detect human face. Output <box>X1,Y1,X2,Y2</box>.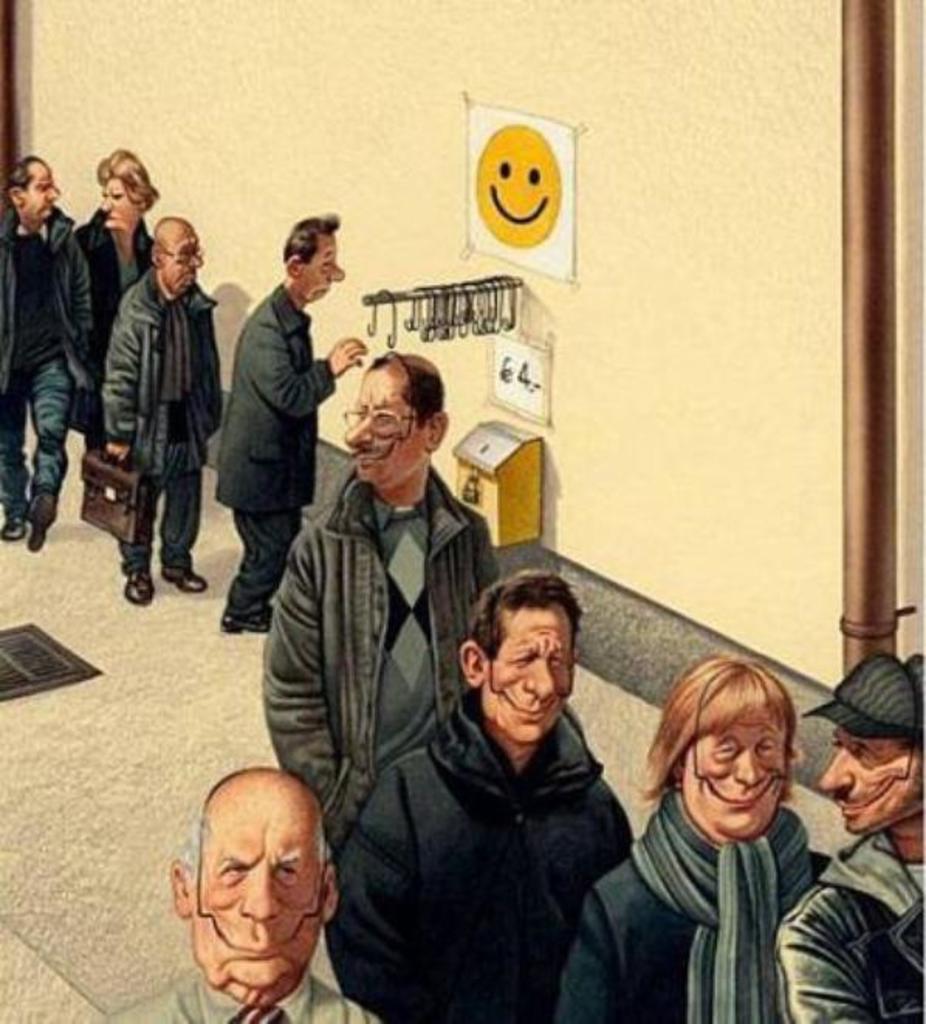
<box>25,158,62,223</box>.
